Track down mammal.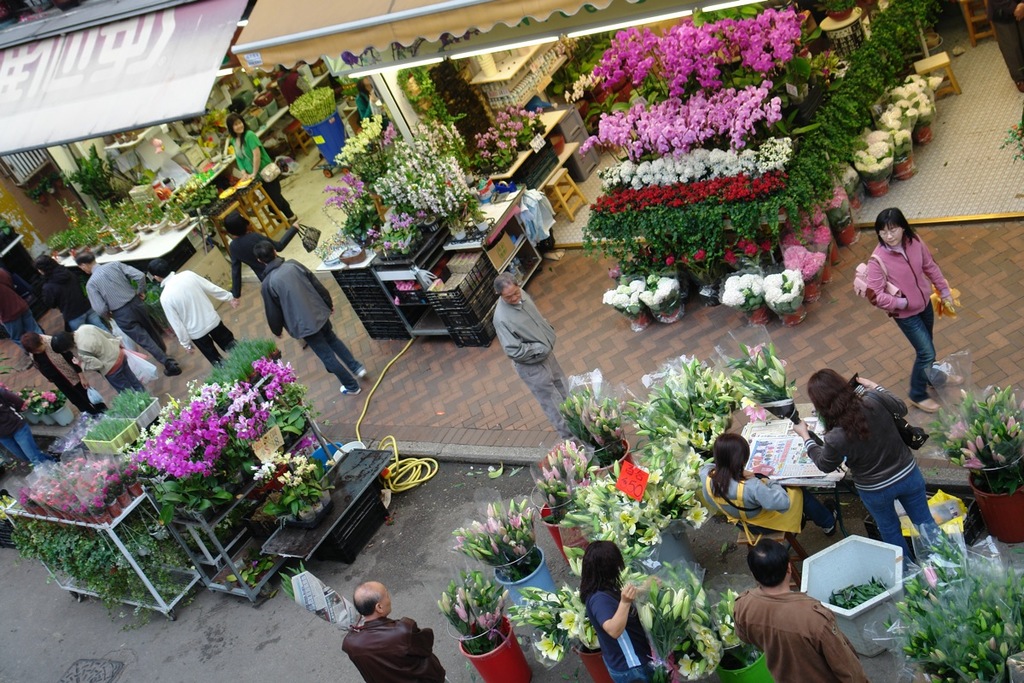
Tracked to BBox(811, 368, 955, 563).
